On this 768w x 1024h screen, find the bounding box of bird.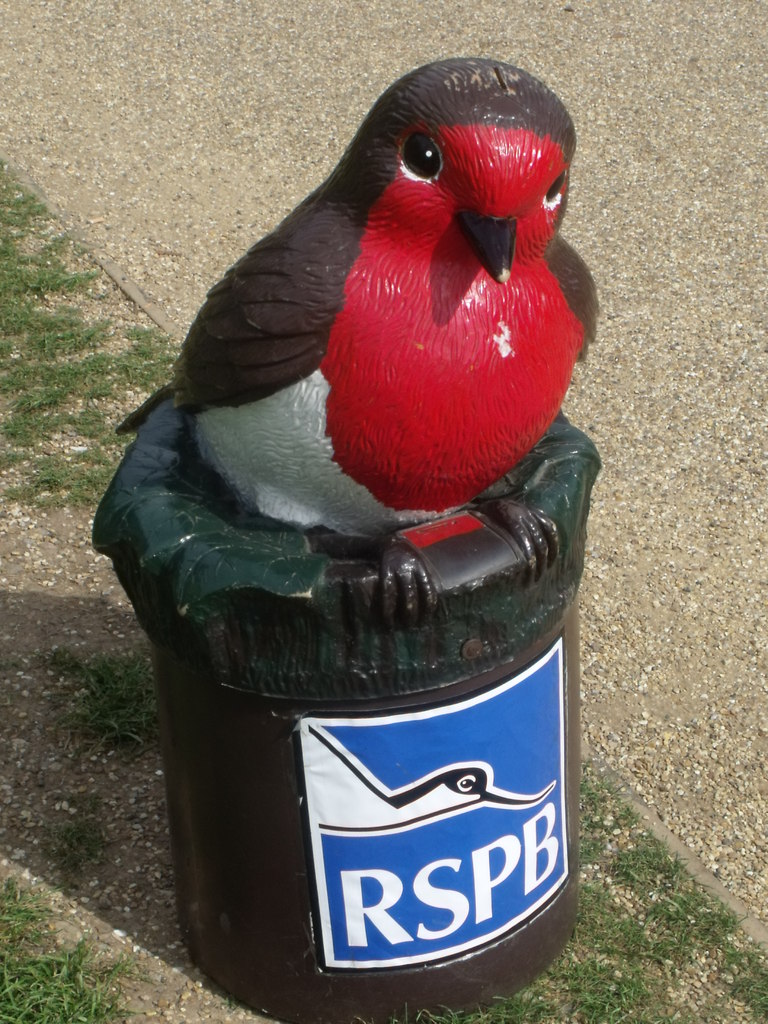
Bounding box: select_region(166, 50, 605, 633).
